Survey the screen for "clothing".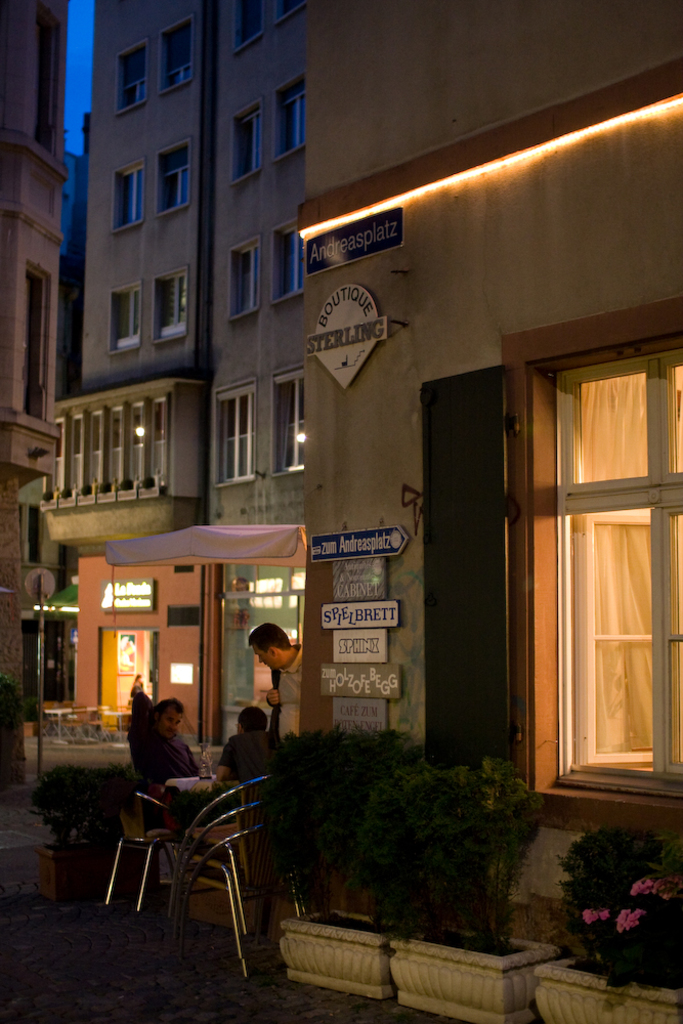
Survey found: bbox=(238, 647, 300, 755).
